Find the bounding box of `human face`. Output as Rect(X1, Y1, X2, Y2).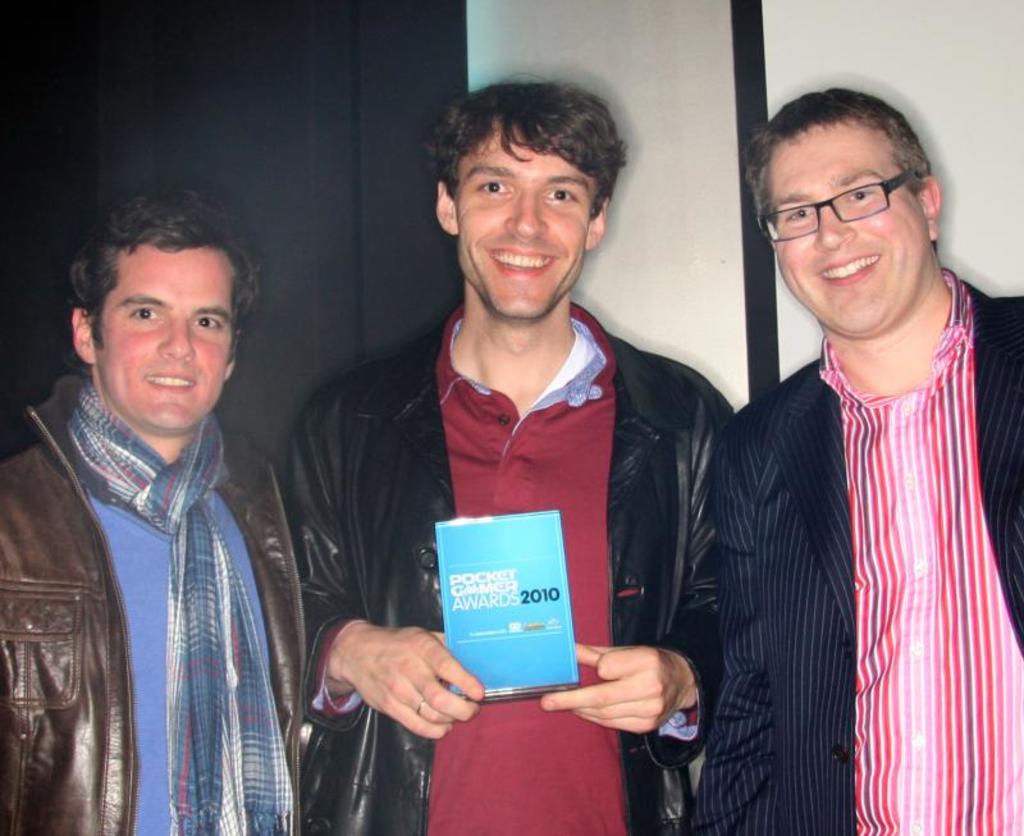
Rect(458, 119, 600, 320).
